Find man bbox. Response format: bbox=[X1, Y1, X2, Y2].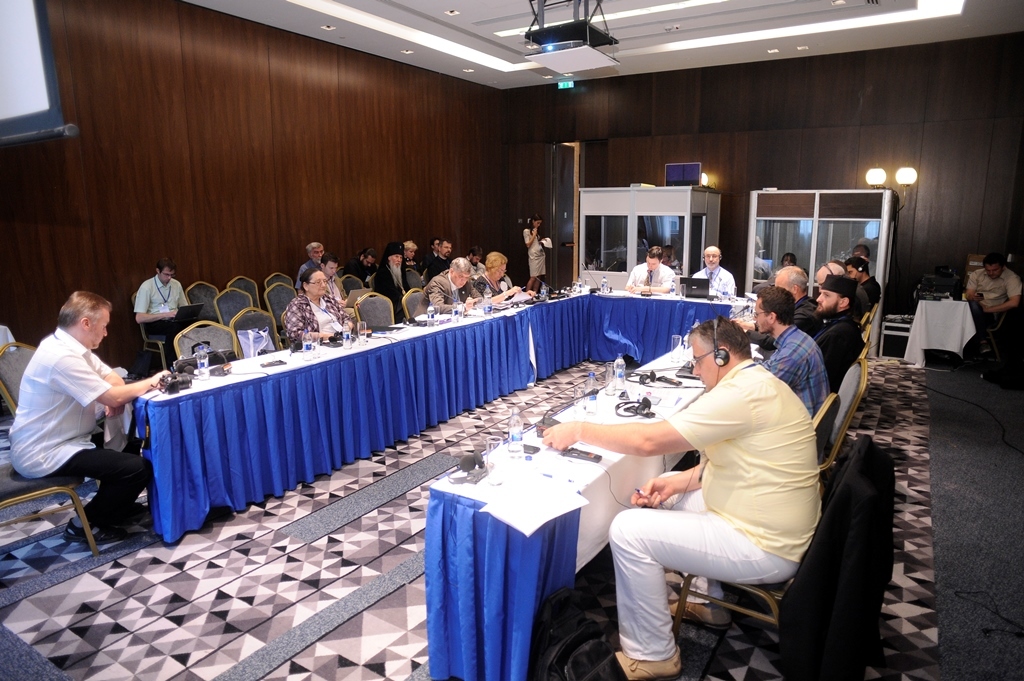
bbox=[316, 251, 355, 311].
